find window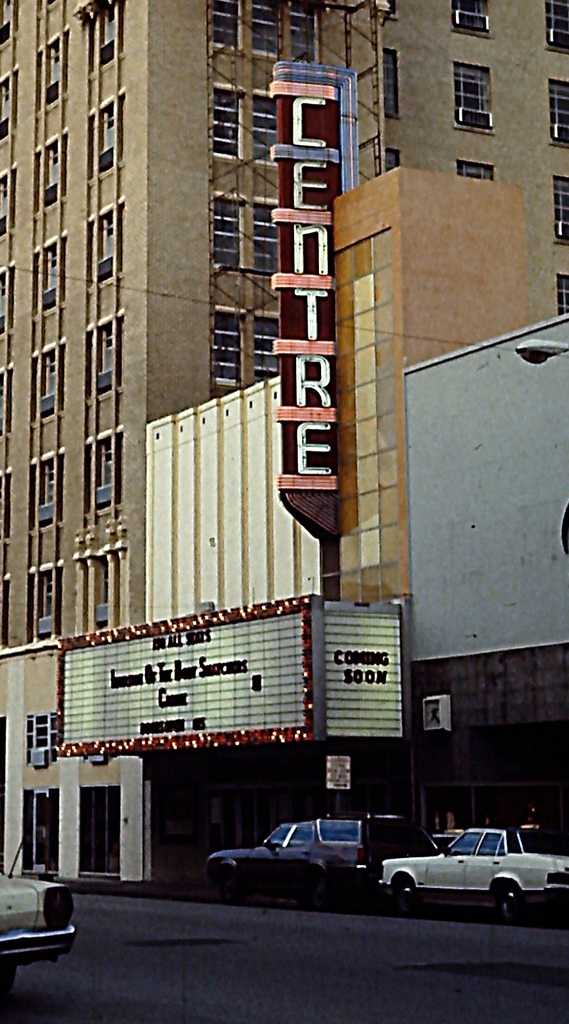
[left=457, top=832, right=484, bottom=855]
